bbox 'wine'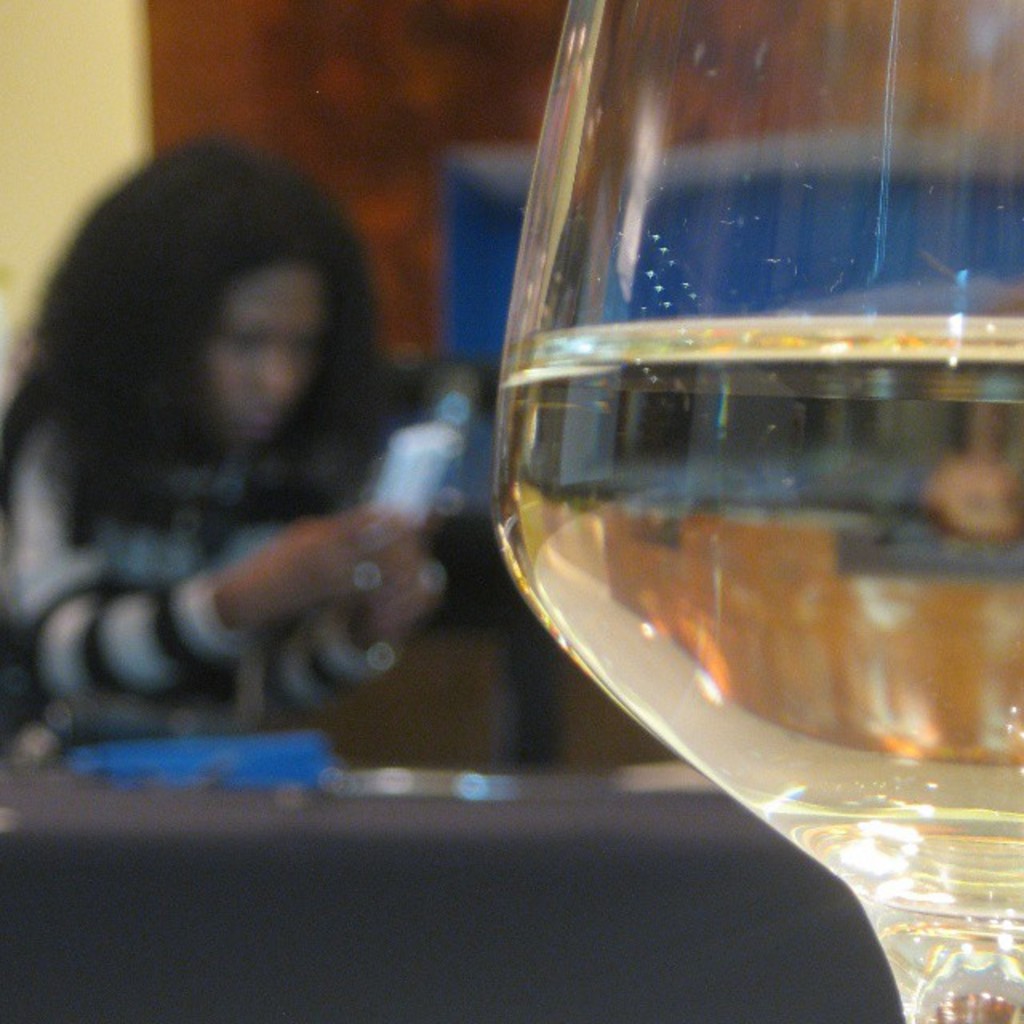
bbox=[474, 299, 1022, 1022]
